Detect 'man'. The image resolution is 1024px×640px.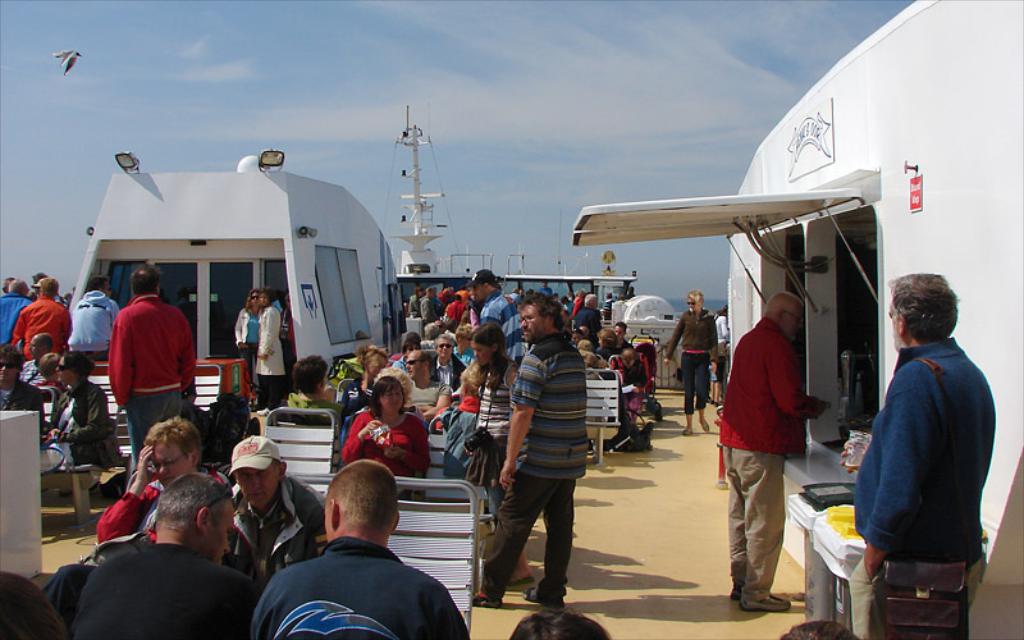
(left=616, top=325, right=626, bottom=342).
